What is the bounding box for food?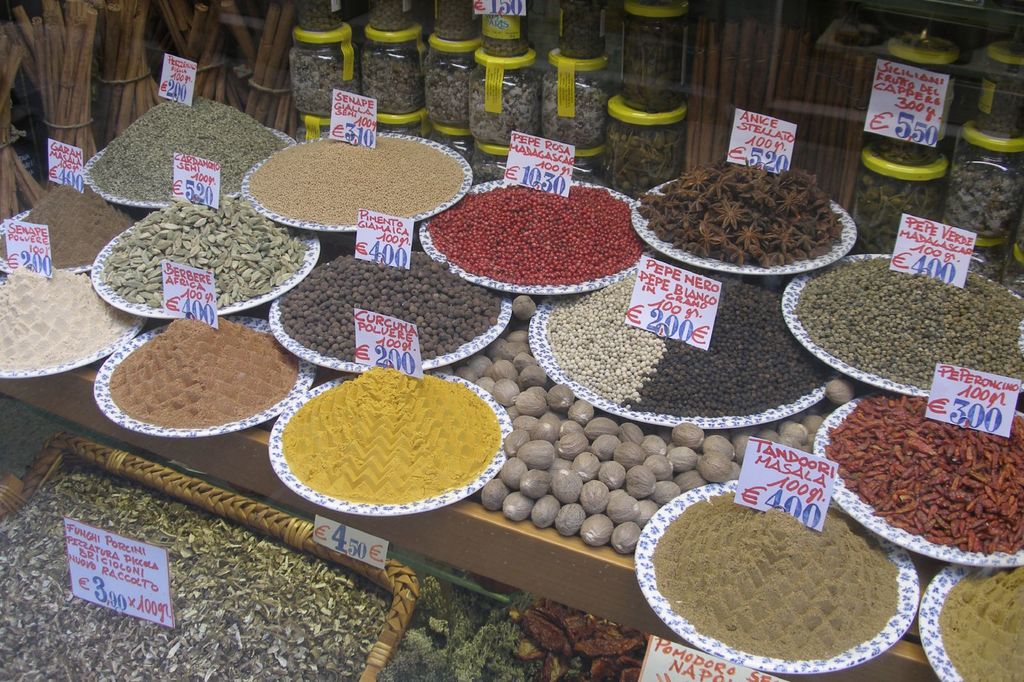
box=[935, 566, 1023, 681].
